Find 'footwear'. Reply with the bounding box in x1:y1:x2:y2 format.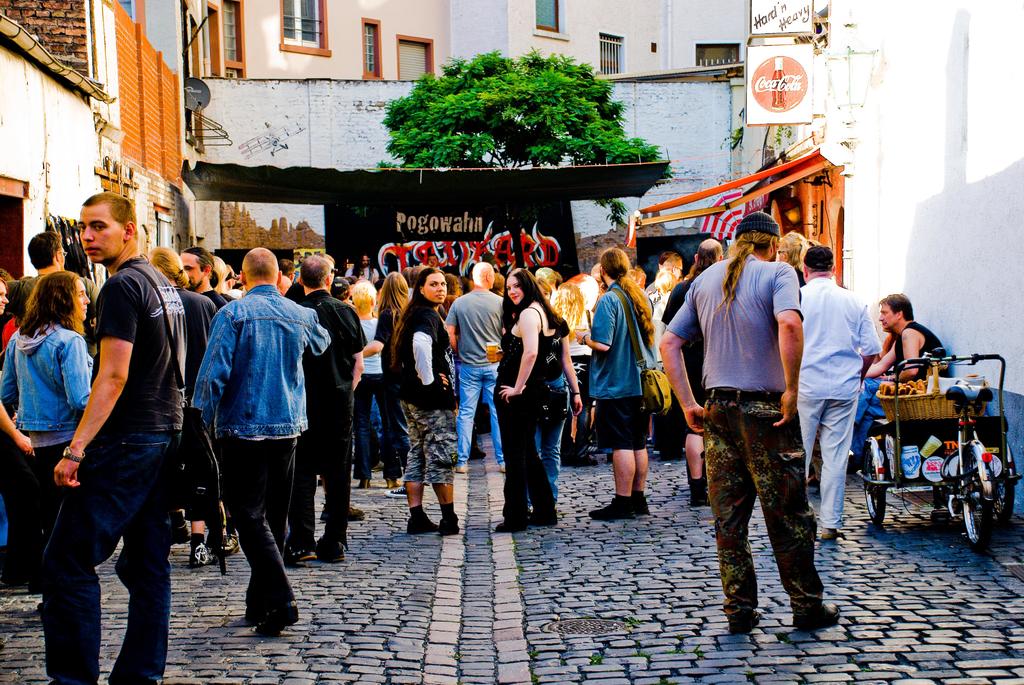
221:533:240:556.
